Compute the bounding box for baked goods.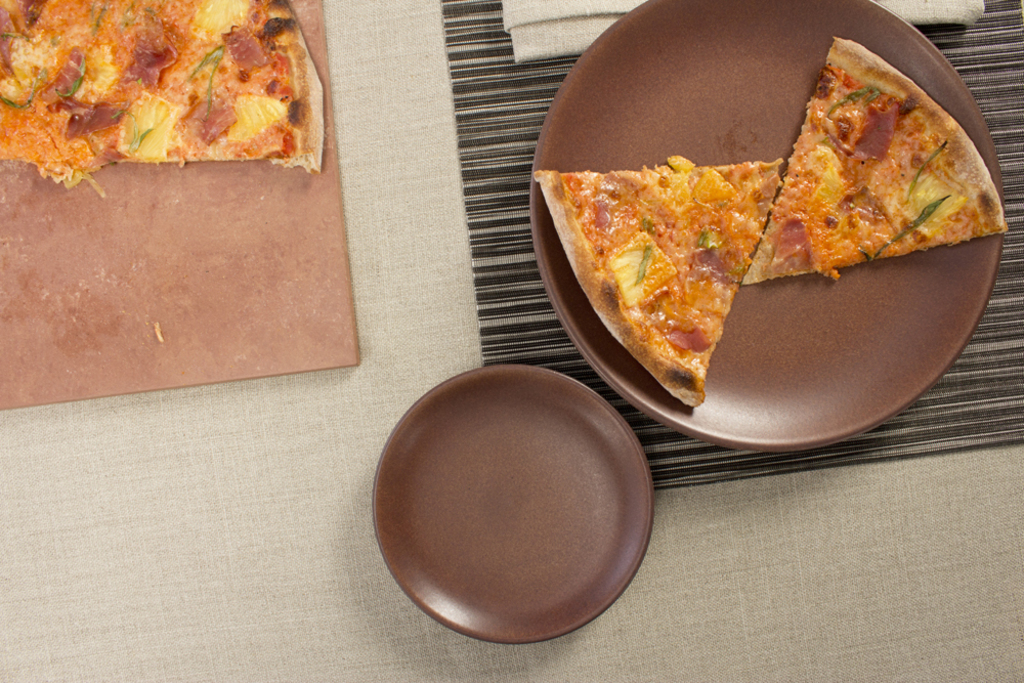
l=535, t=160, r=783, b=400.
